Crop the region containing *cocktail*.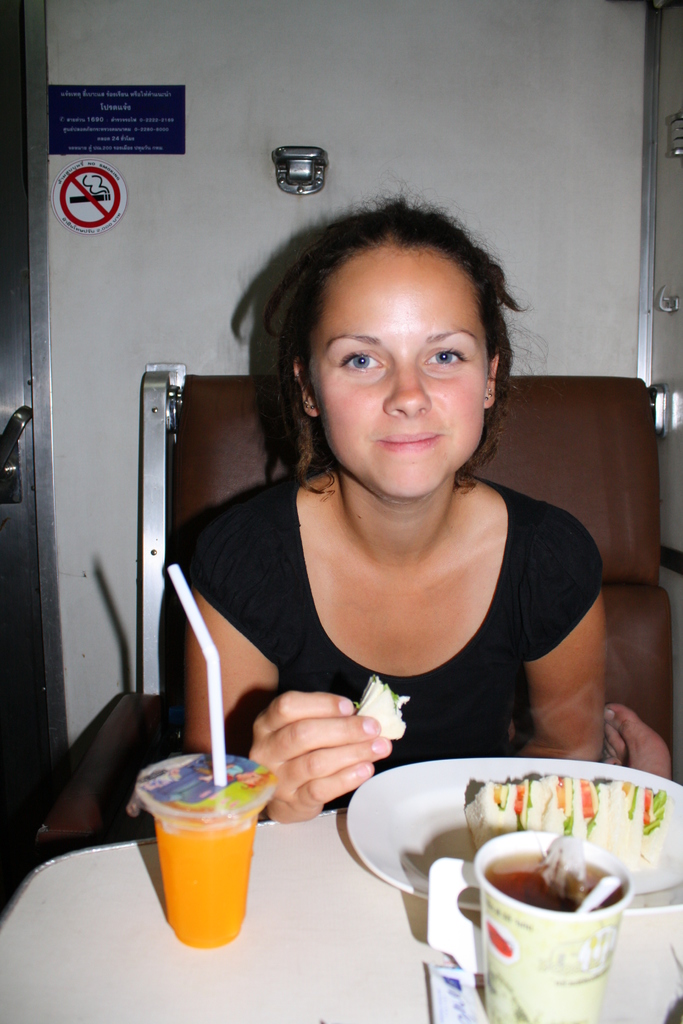
Crop region: 135/554/282/949.
